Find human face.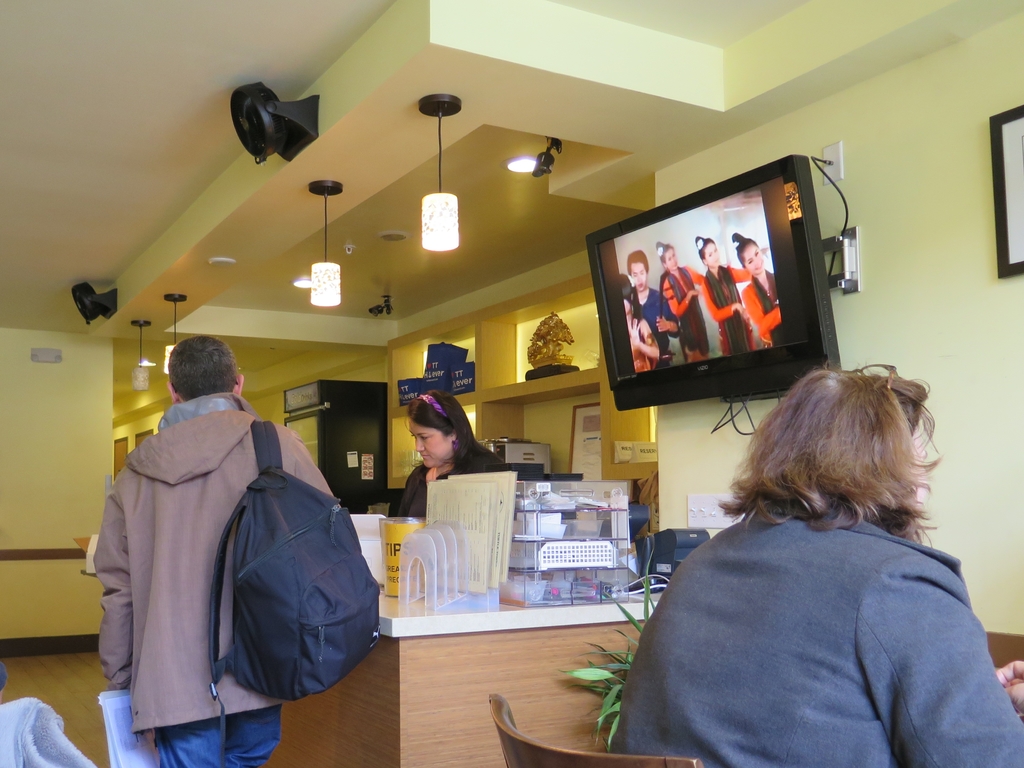
Rect(747, 242, 764, 274).
